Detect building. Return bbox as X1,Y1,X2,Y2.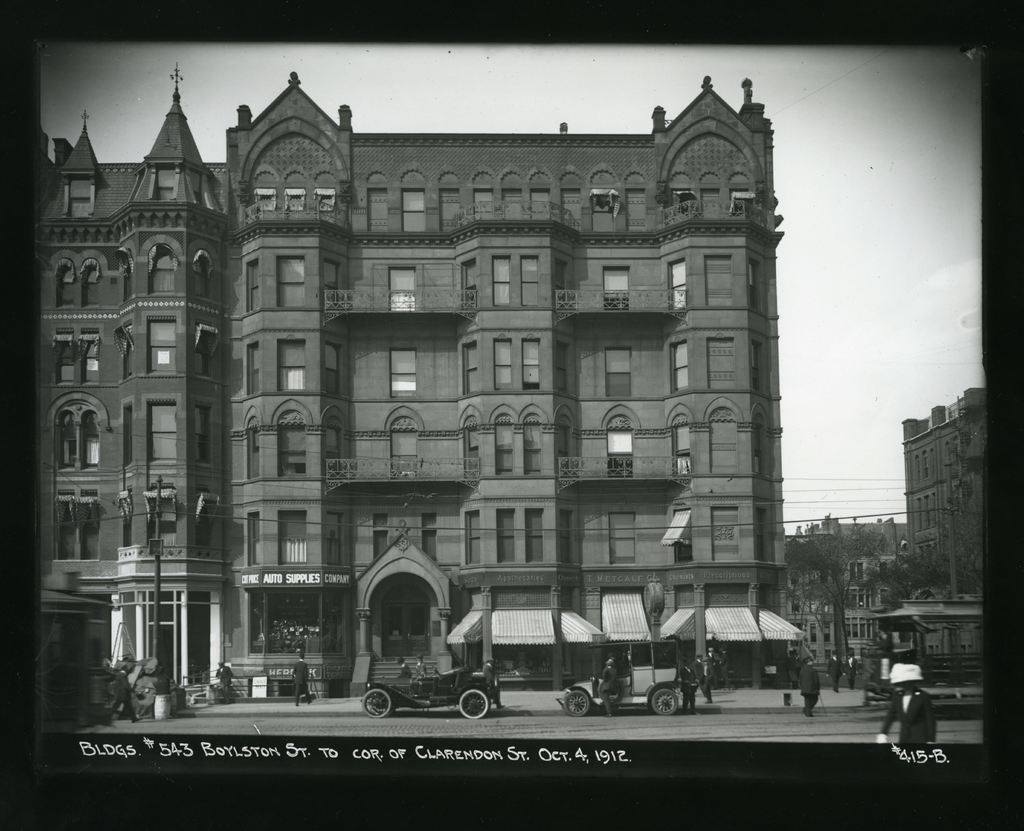
908,390,986,590.
